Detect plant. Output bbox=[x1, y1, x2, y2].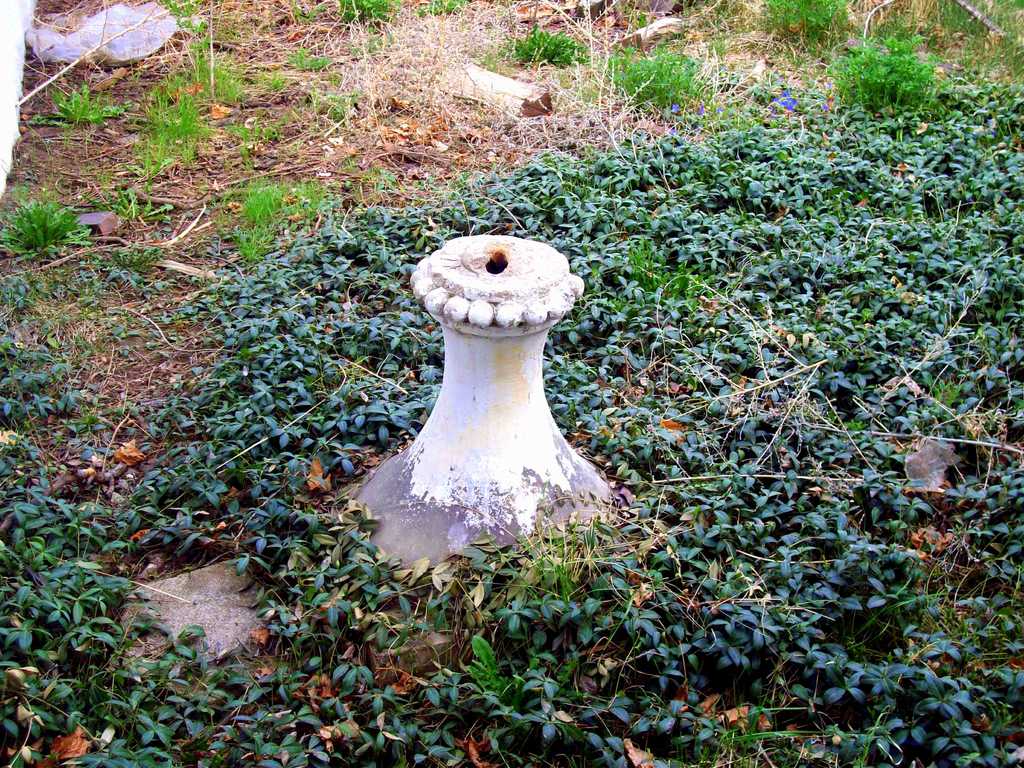
bbox=[137, 0, 243, 98].
